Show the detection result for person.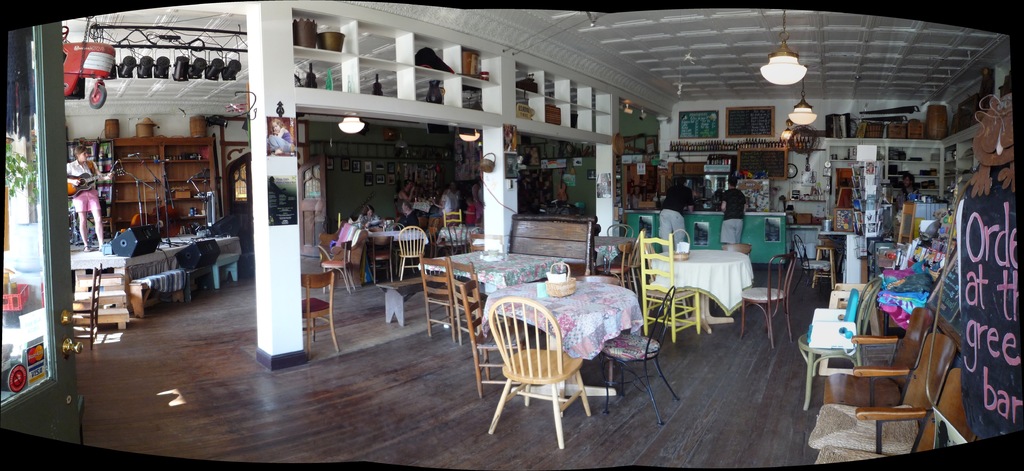
bbox=(658, 178, 692, 250).
